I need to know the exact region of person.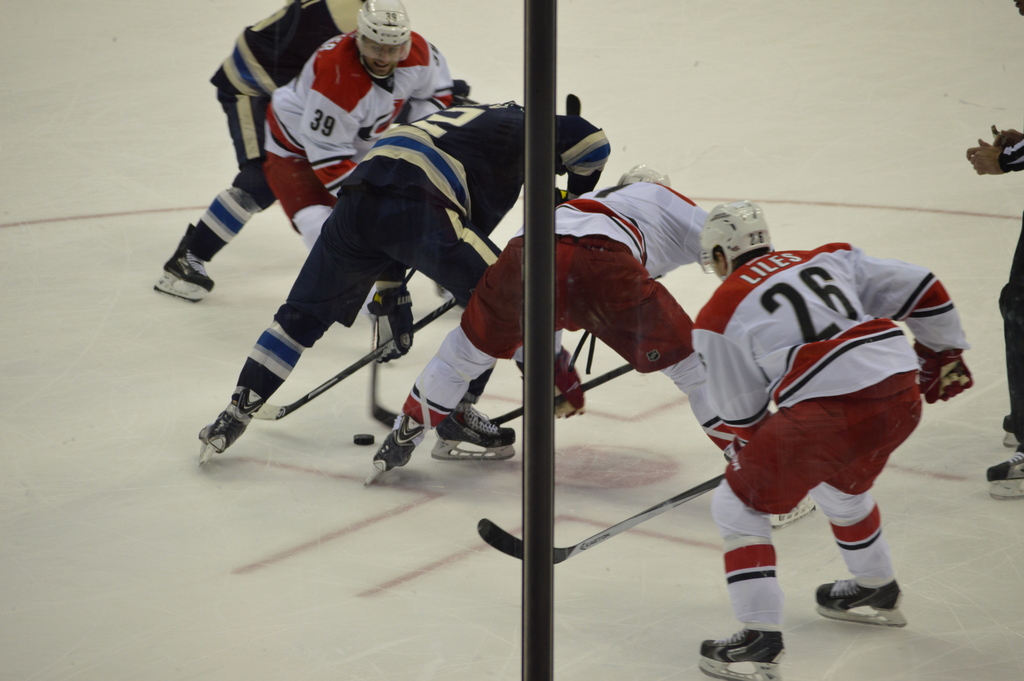
Region: box(697, 198, 977, 680).
